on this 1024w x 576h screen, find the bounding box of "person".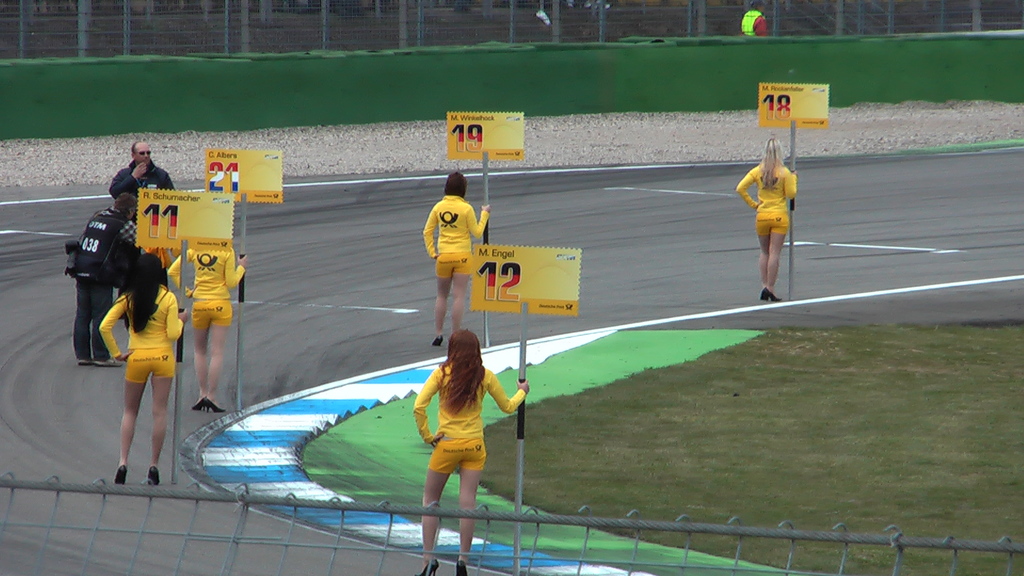
Bounding box: [164, 243, 244, 415].
